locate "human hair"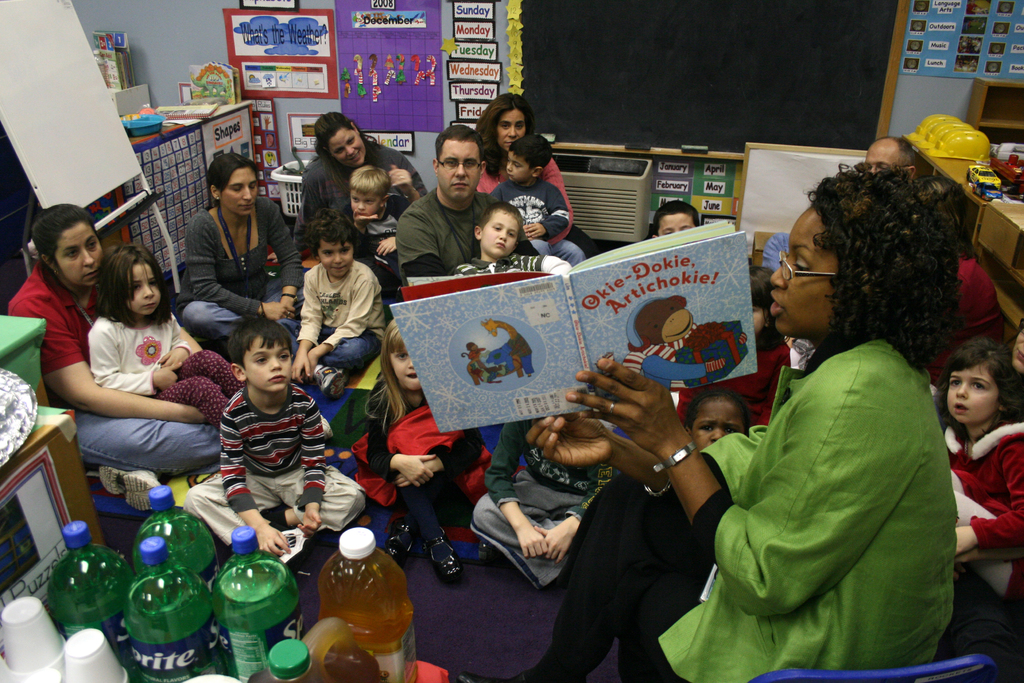
<region>28, 200, 97, 268</region>
